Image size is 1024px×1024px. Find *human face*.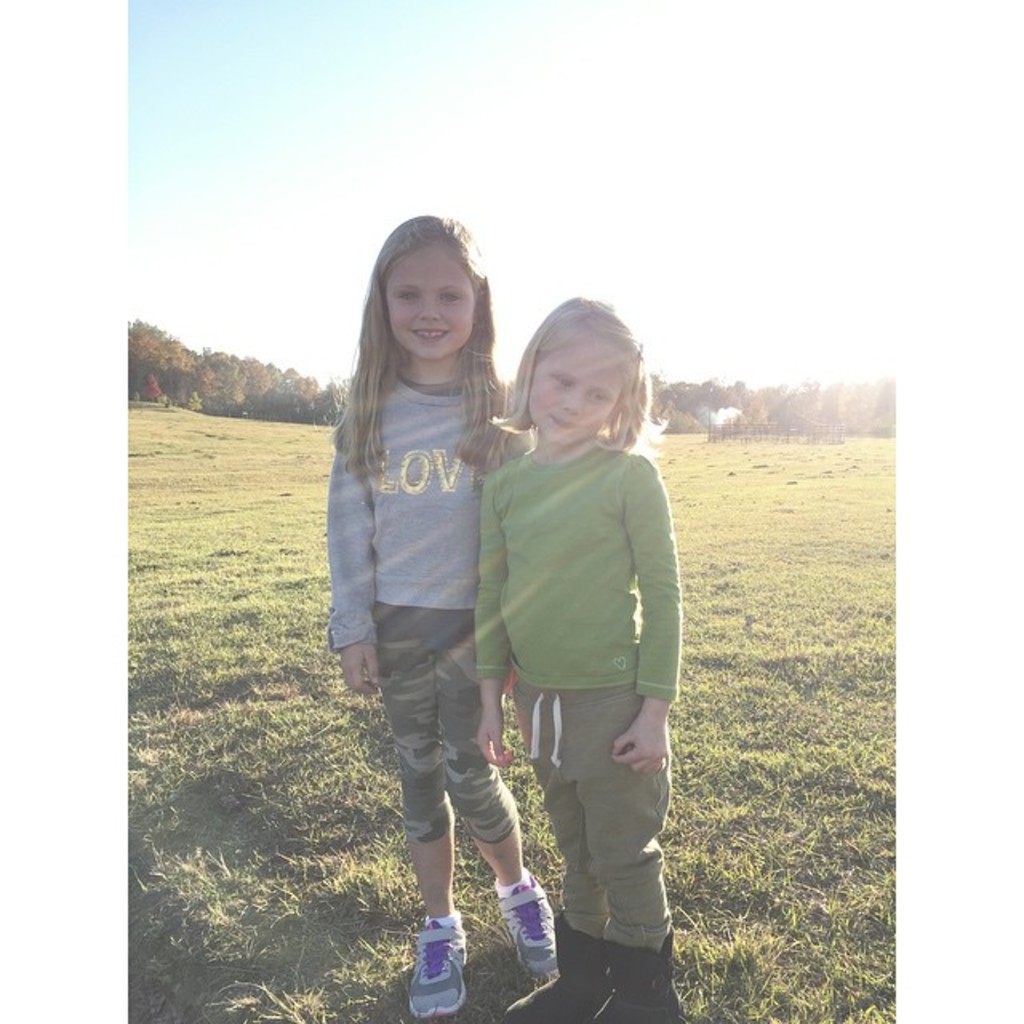
select_region(523, 341, 611, 451).
